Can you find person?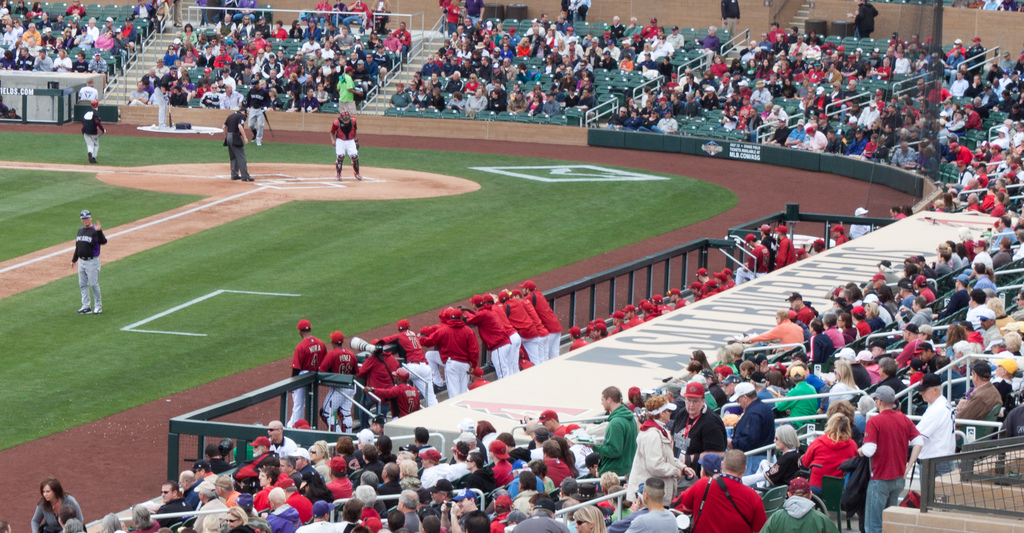
Yes, bounding box: [75,208,106,314].
